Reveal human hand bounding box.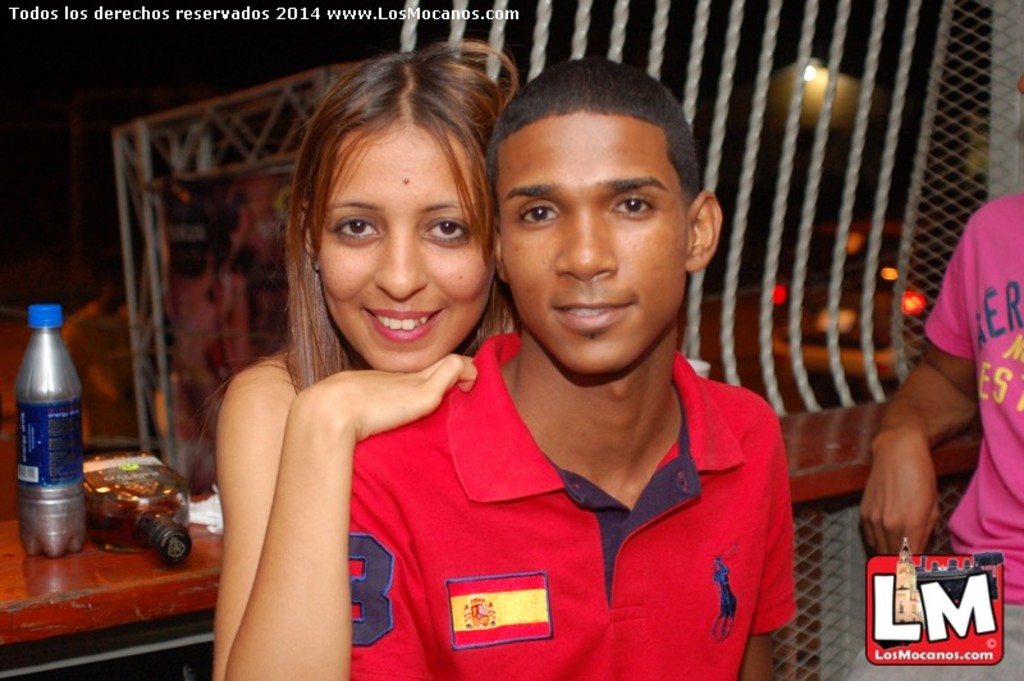
Revealed: [855, 428, 942, 556].
